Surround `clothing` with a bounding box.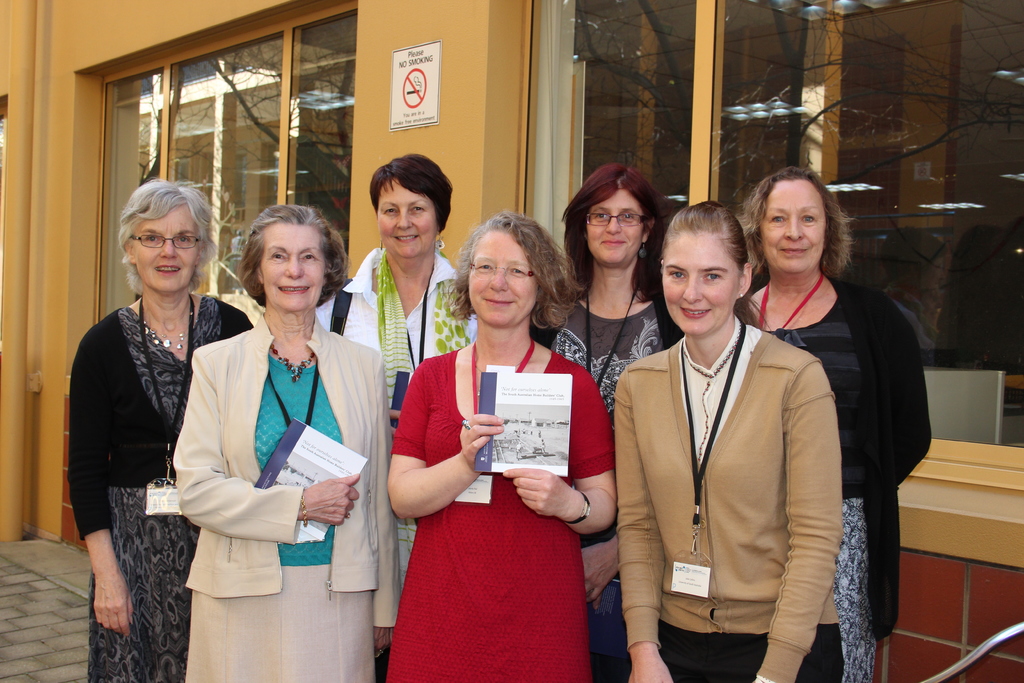
select_region(162, 286, 381, 665).
